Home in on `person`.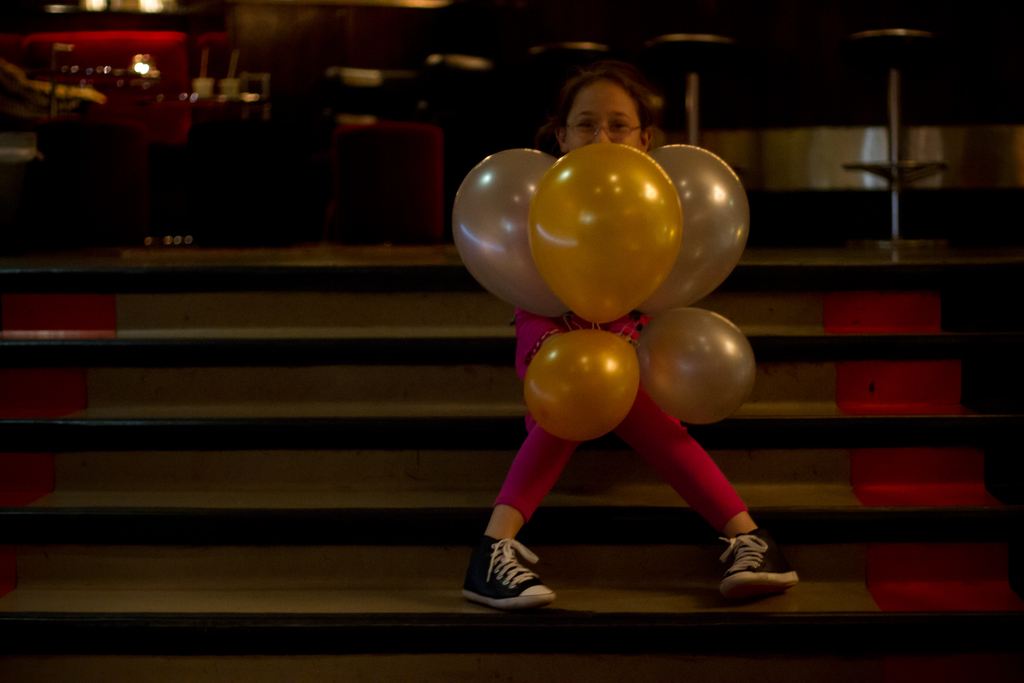
Homed in at [x1=465, y1=69, x2=795, y2=606].
